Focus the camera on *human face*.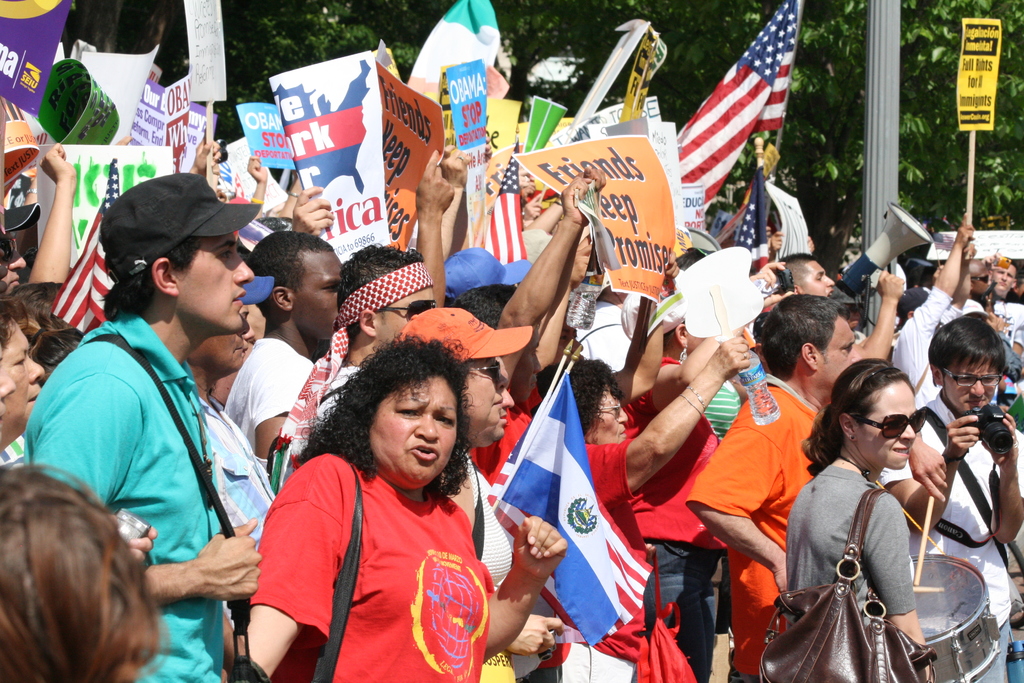
Focus region: select_region(4, 242, 31, 287).
